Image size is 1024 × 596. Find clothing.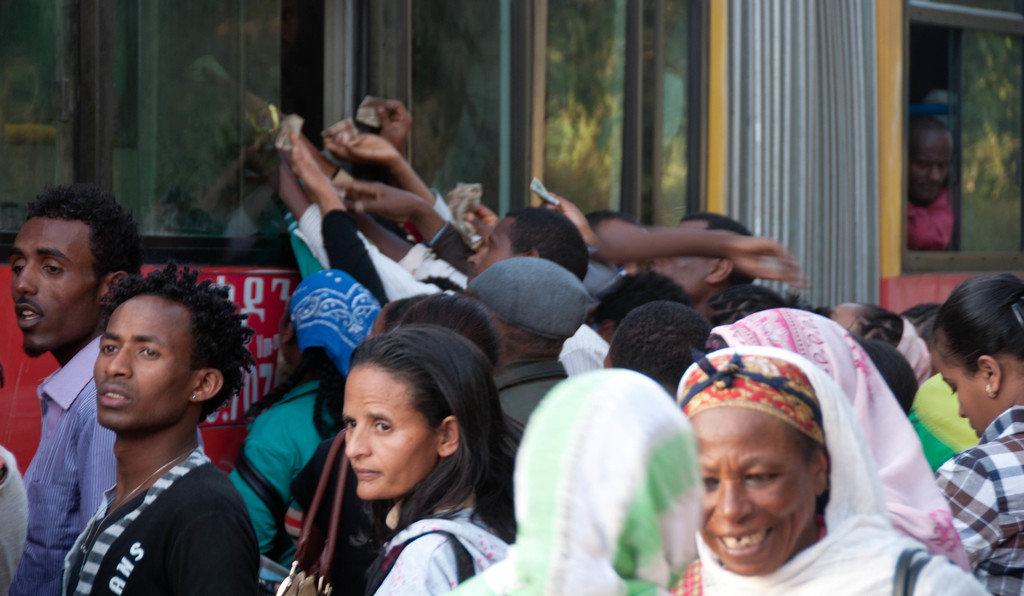
394/242/472/287.
